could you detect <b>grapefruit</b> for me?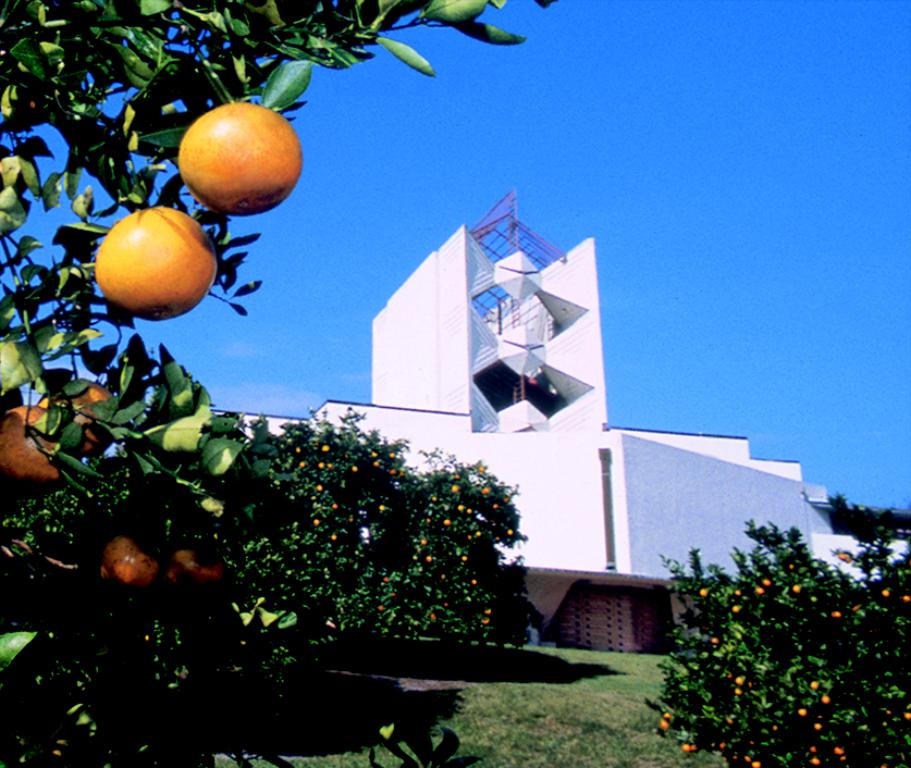
Detection result: (663,710,674,723).
